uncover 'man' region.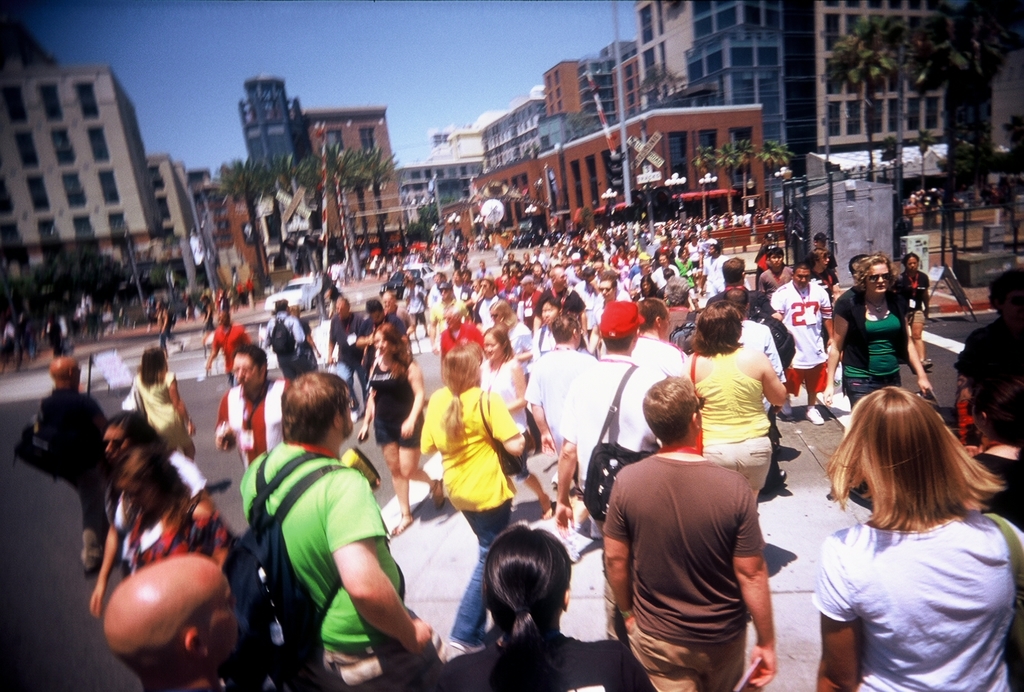
Uncovered: bbox=[383, 292, 417, 338].
